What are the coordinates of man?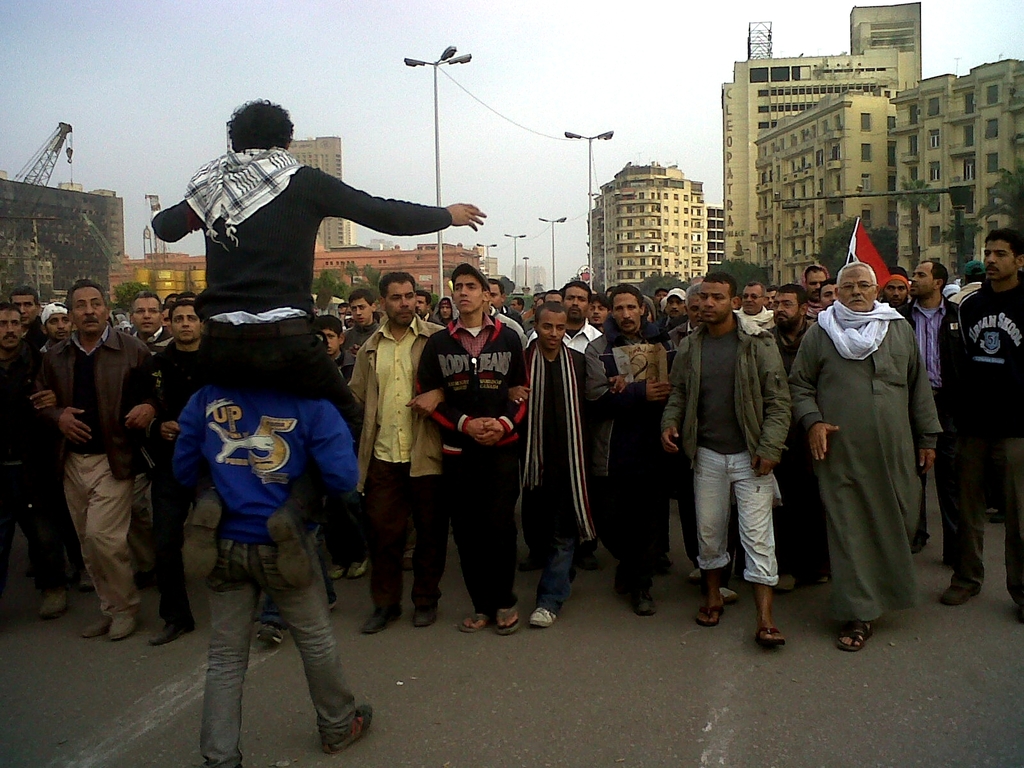
[x1=588, y1=291, x2=610, y2=332].
